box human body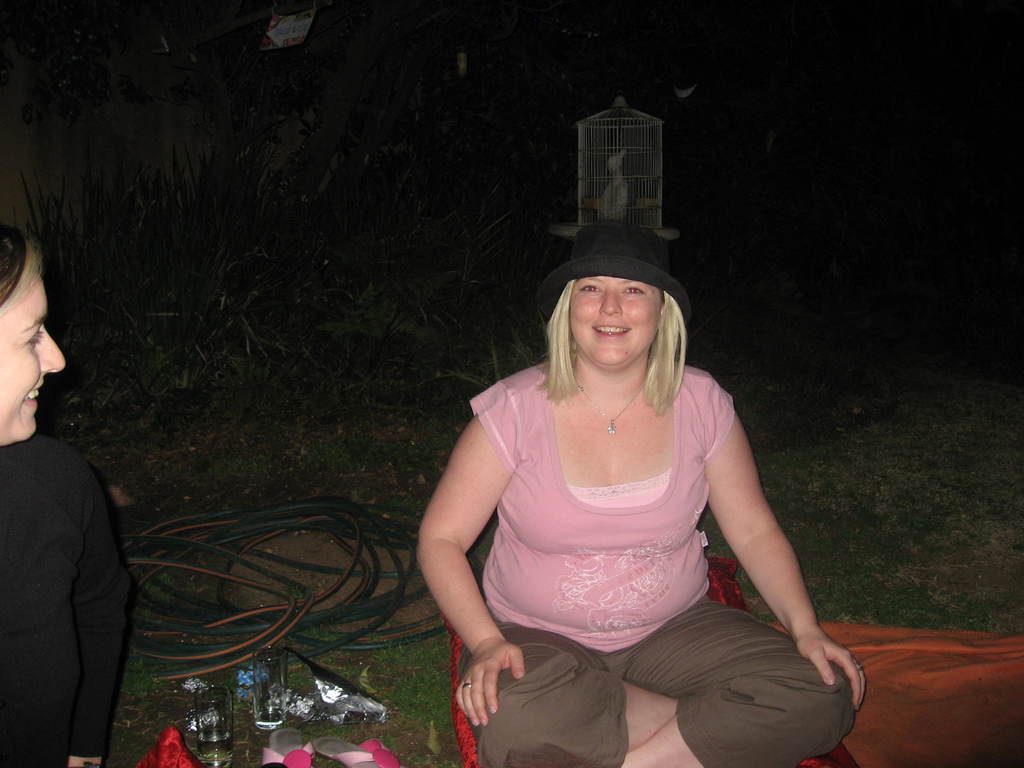
[left=0, top=437, right=130, bottom=767]
